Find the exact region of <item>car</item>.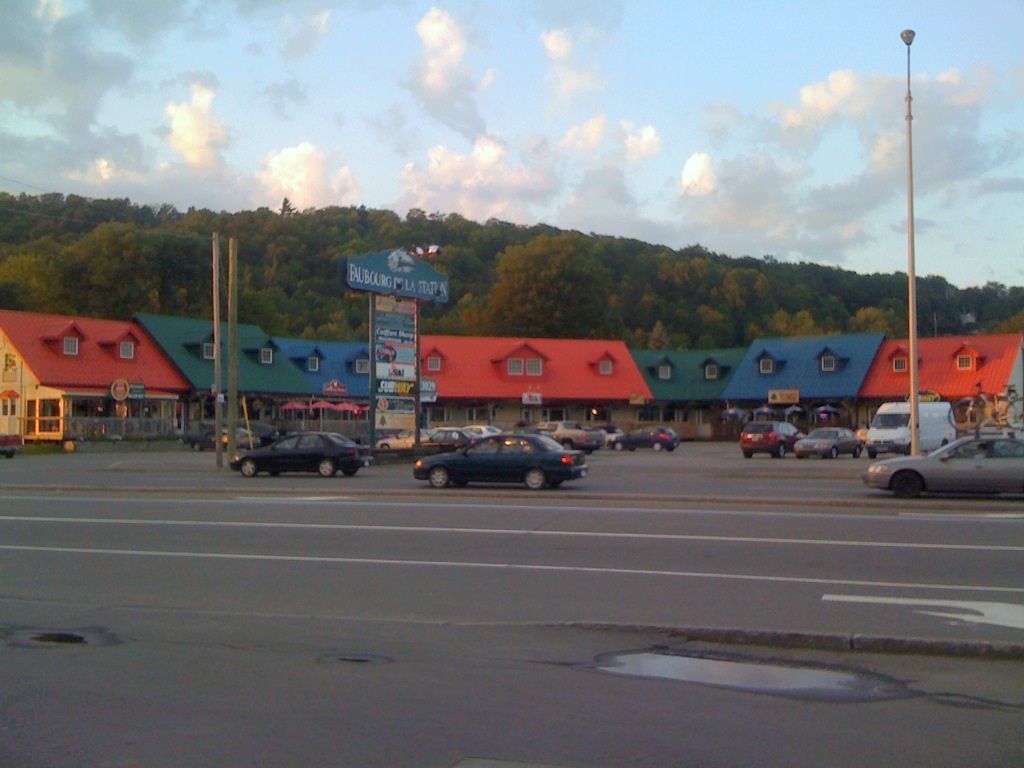
Exact region: BBox(186, 413, 262, 451).
